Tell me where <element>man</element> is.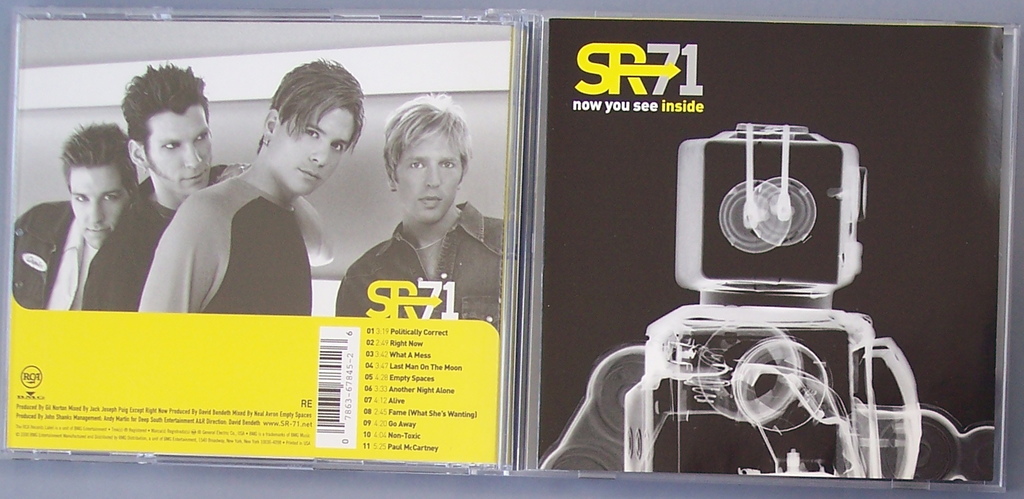
<element>man</element> is at select_region(79, 65, 243, 314).
